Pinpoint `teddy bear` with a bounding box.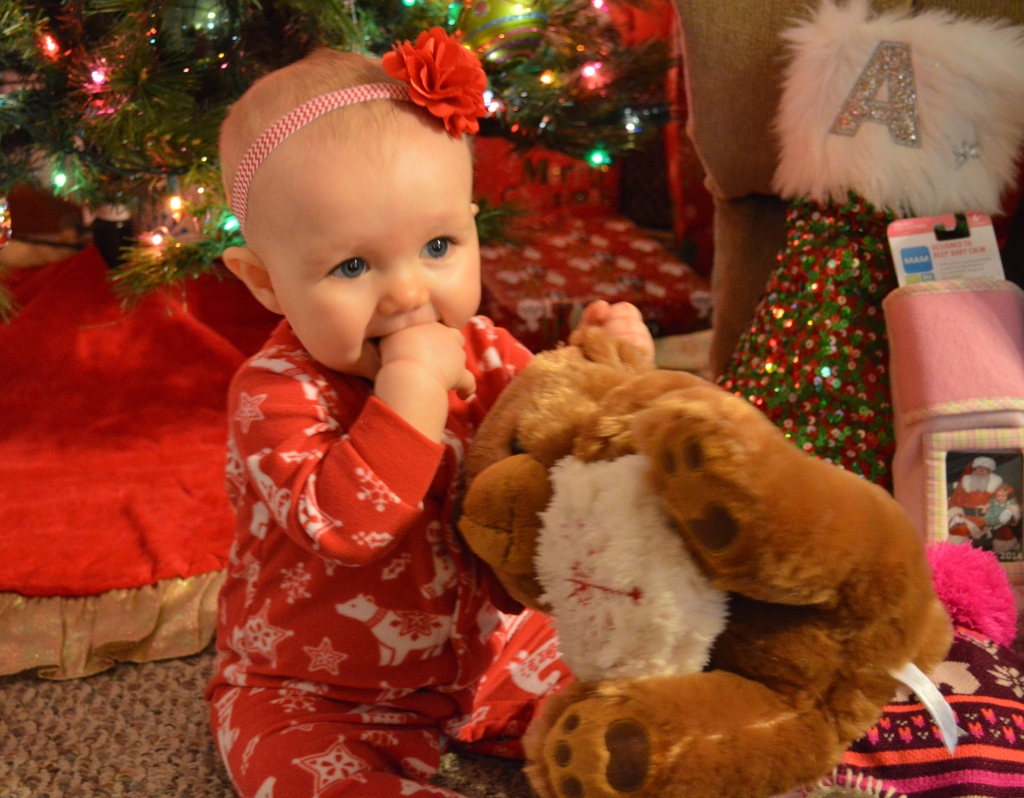
(463, 324, 950, 797).
